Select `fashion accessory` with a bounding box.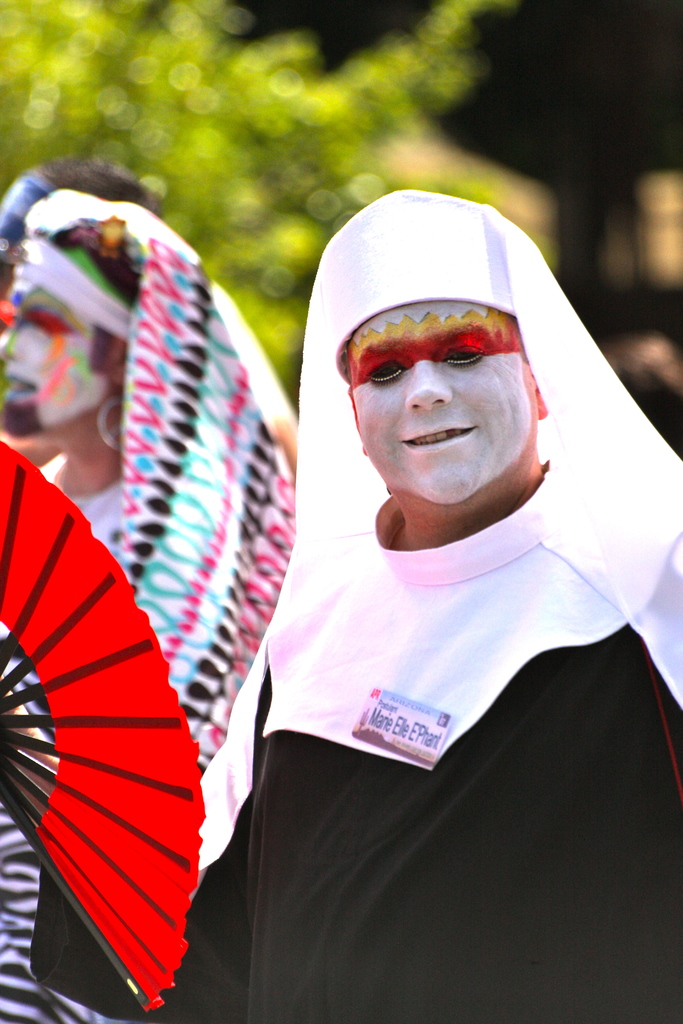
box=[0, 440, 206, 1009].
